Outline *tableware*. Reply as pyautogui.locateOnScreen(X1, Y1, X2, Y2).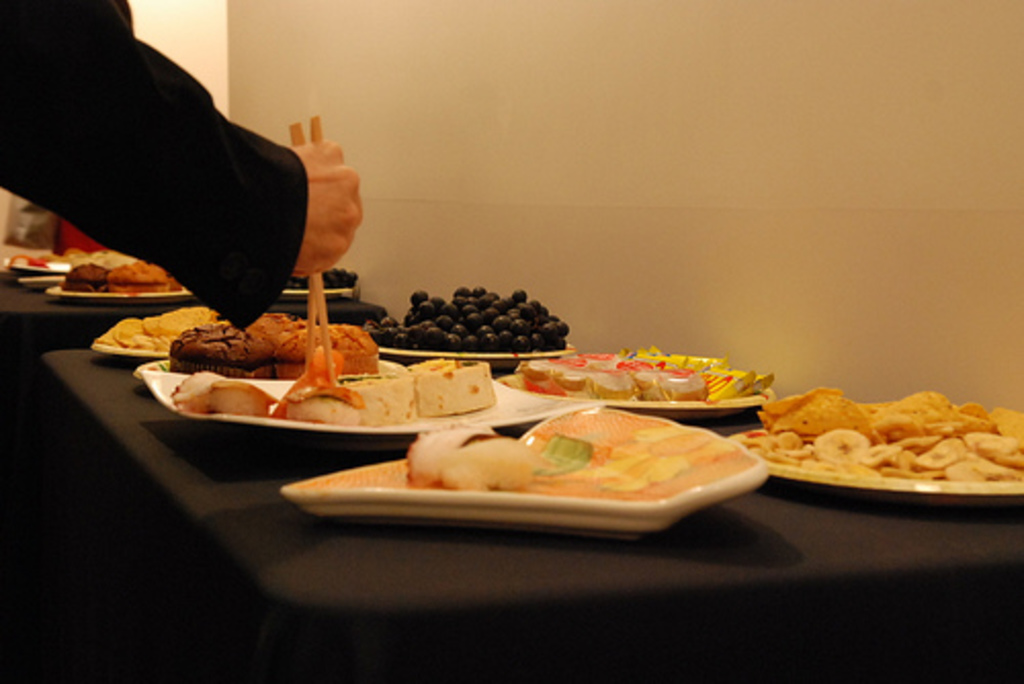
pyautogui.locateOnScreen(23, 272, 70, 289).
